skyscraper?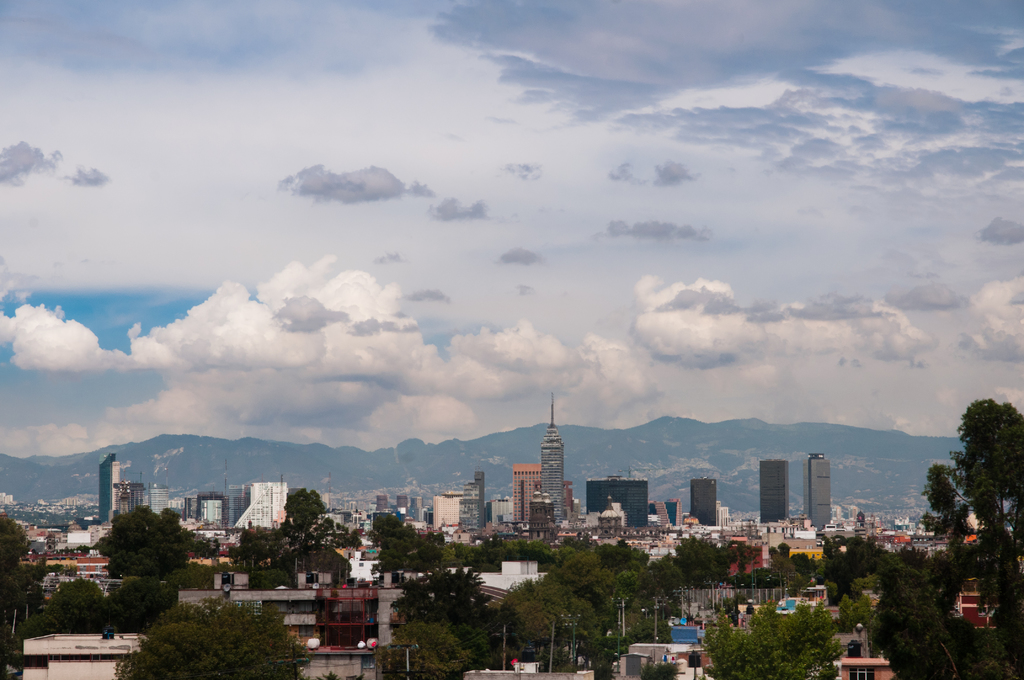
100 451 125 519
